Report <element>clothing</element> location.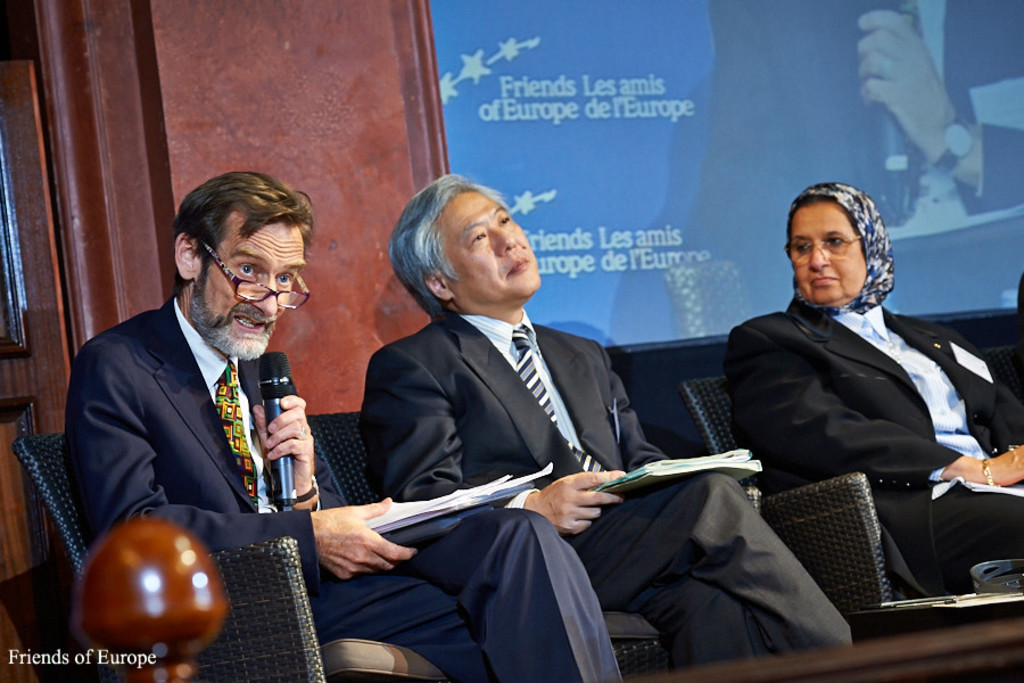
Report: <bbox>365, 302, 853, 675</bbox>.
